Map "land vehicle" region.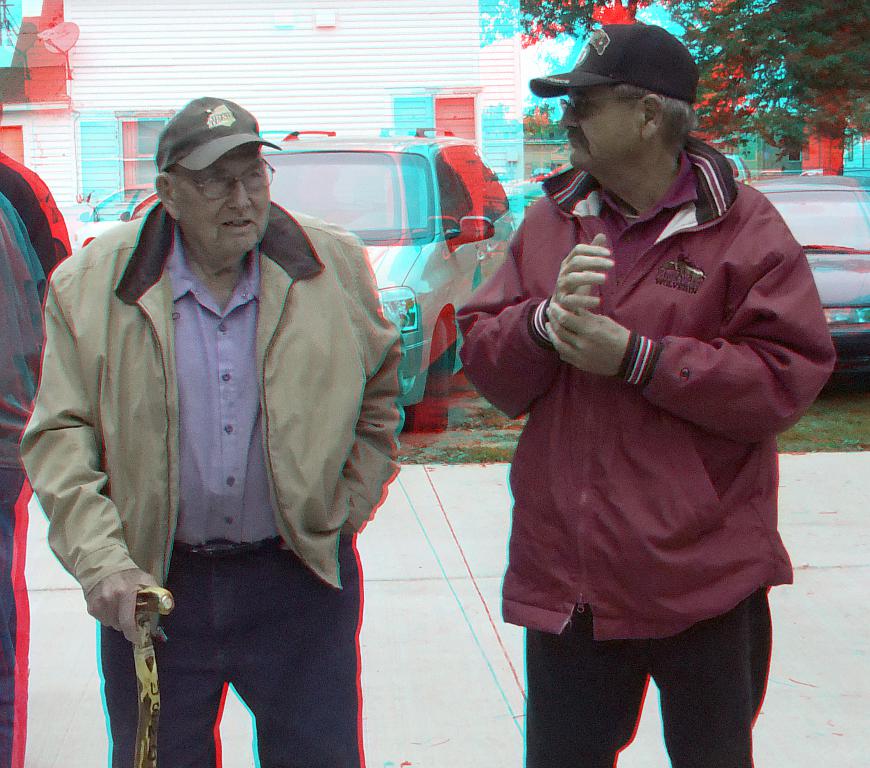
Mapped to pyautogui.locateOnScreen(234, 127, 513, 405).
